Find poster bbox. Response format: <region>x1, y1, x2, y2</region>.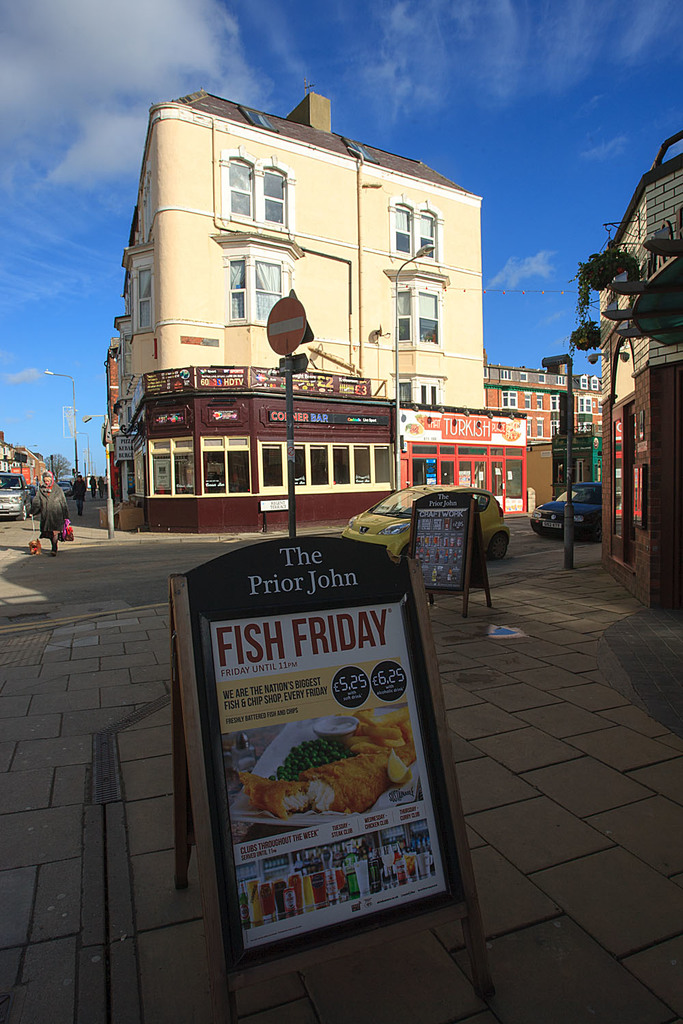
<region>210, 606, 450, 950</region>.
